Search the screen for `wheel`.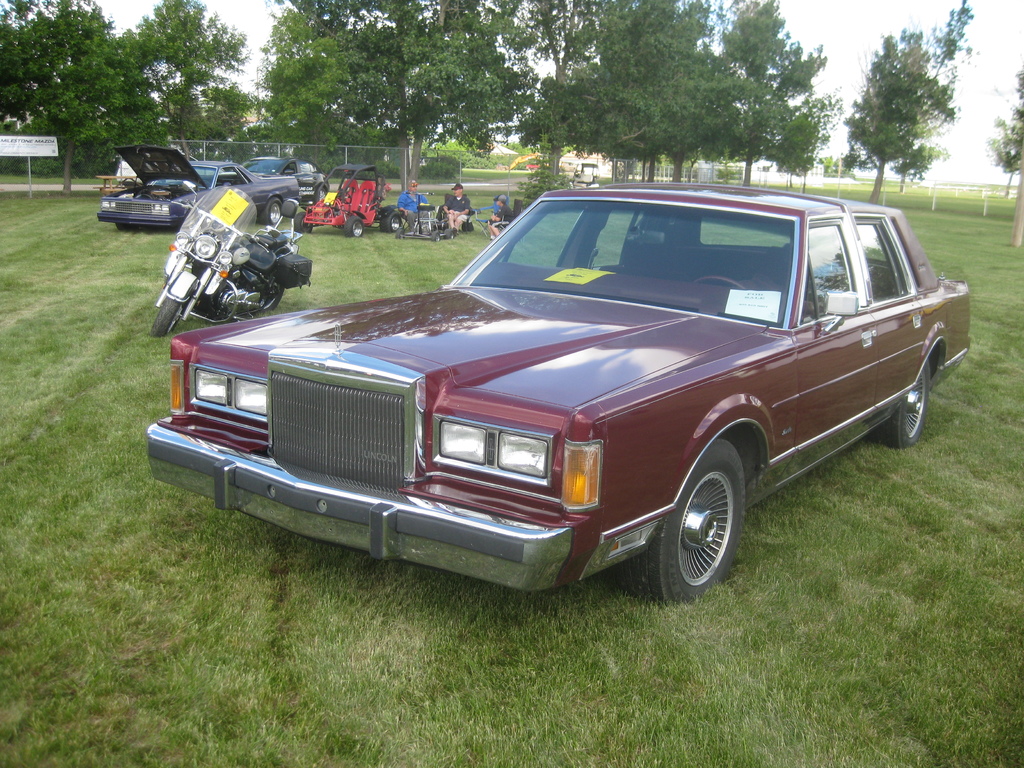
Found at [618,438,749,610].
